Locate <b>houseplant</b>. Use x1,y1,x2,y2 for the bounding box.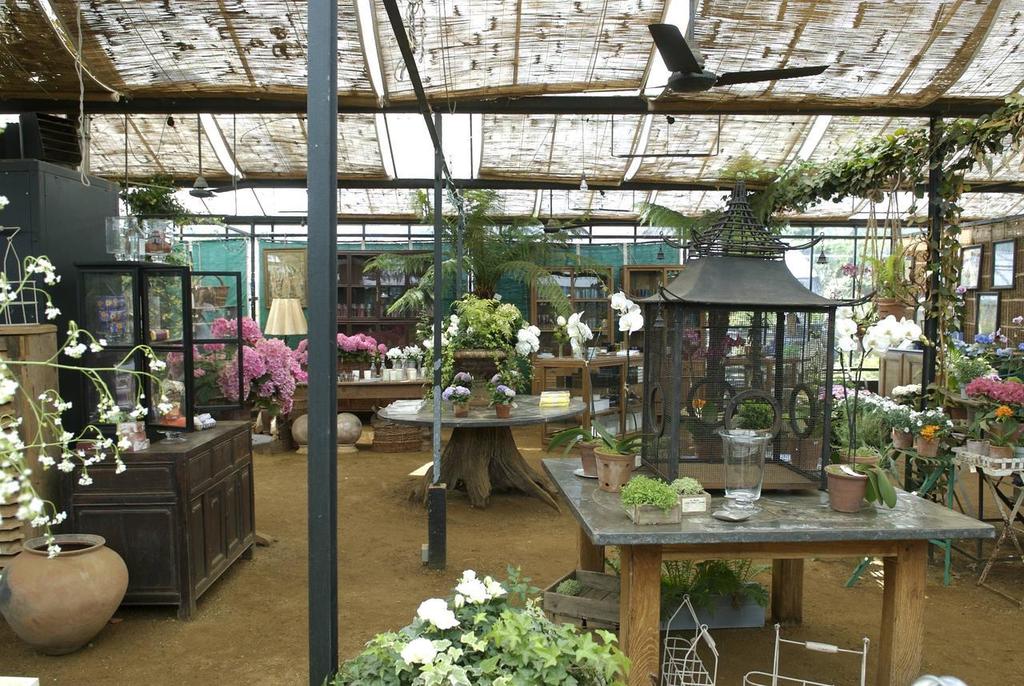
382,287,541,411.
